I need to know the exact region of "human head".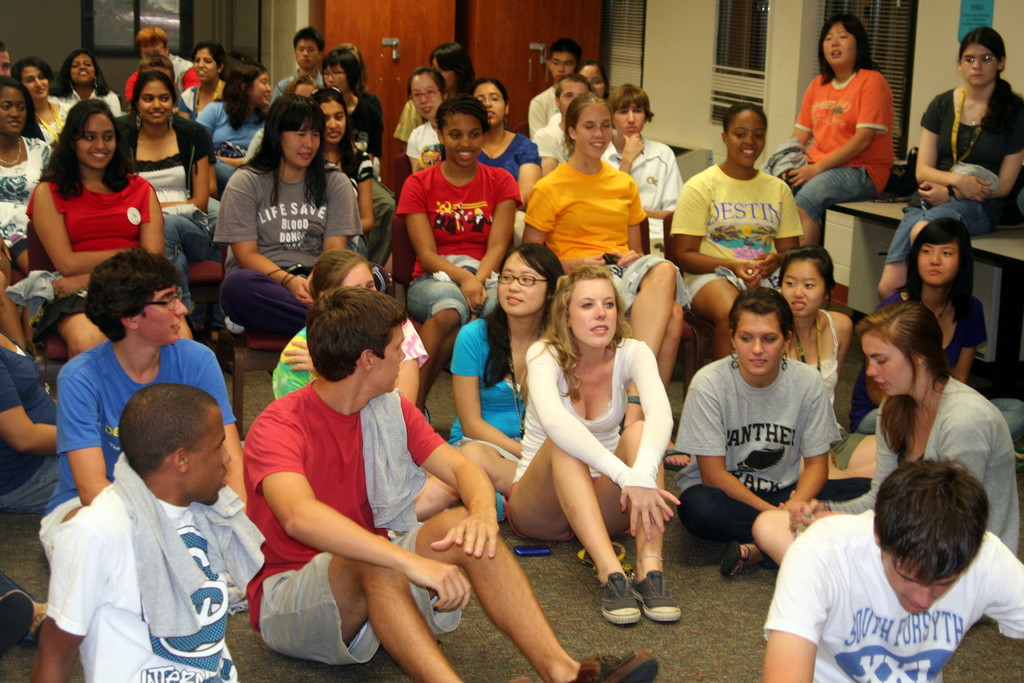
Region: [494,243,561,320].
